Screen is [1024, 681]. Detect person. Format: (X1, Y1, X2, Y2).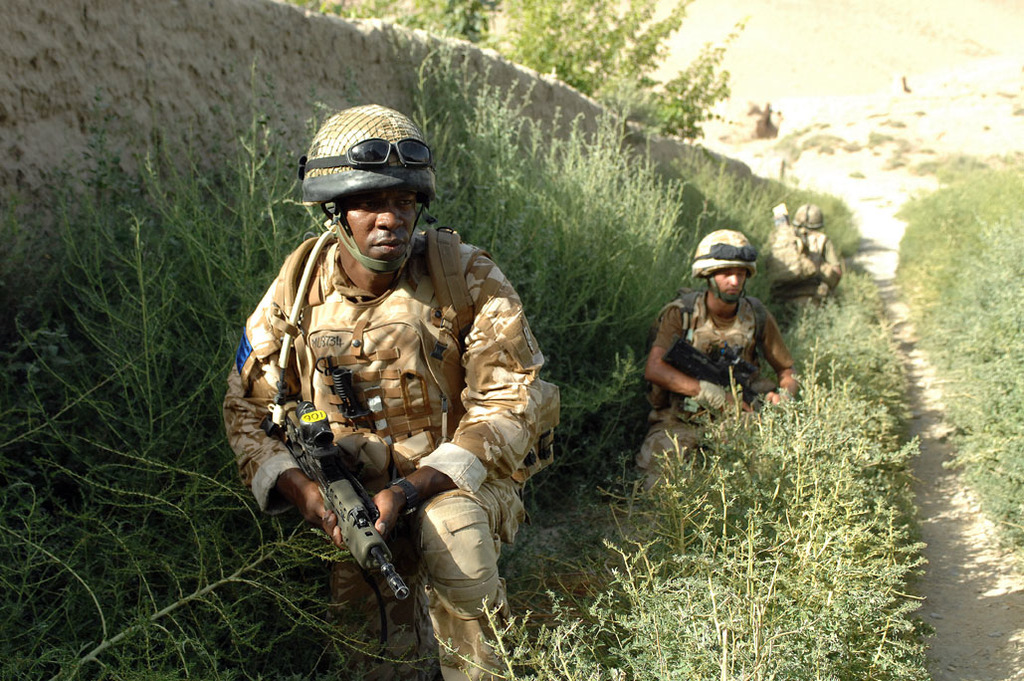
(767, 206, 848, 306).
